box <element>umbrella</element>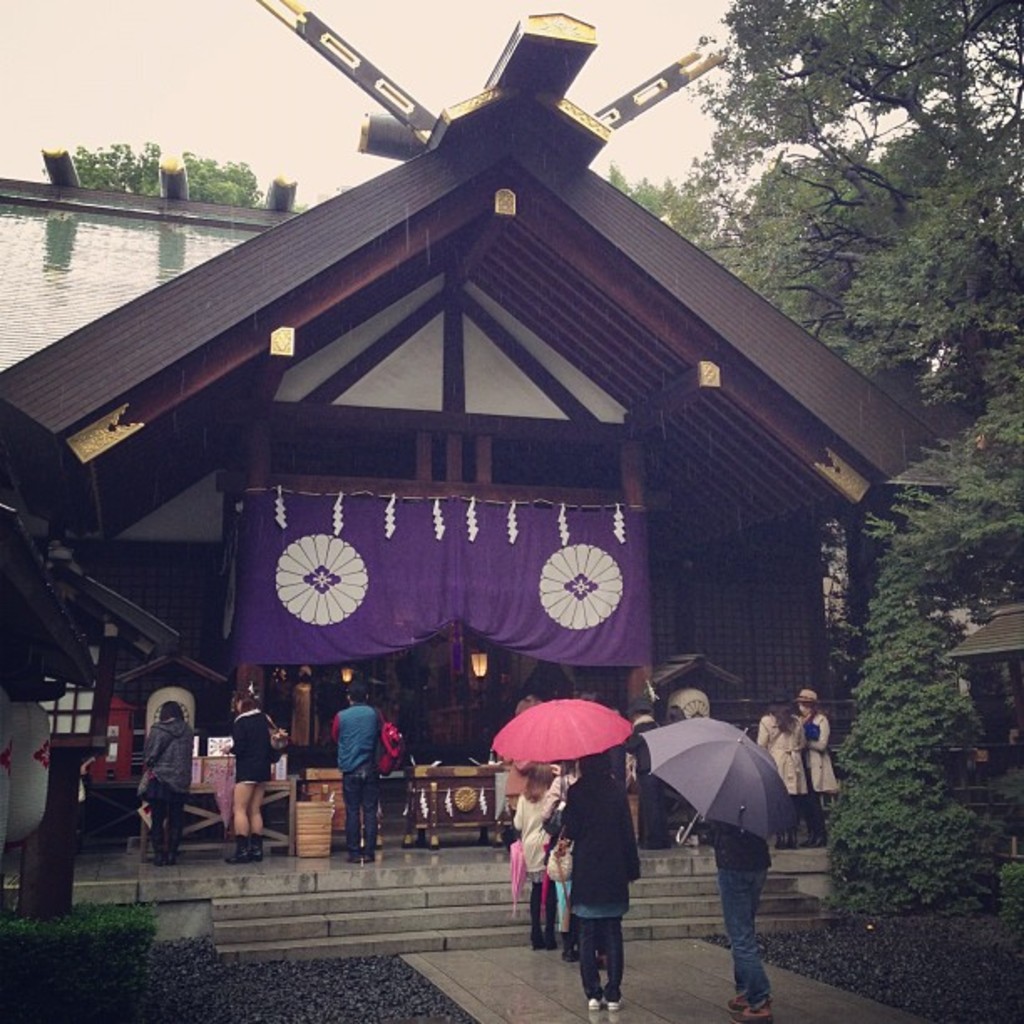
<bbox>641, 716, 801, 847</bbox>
